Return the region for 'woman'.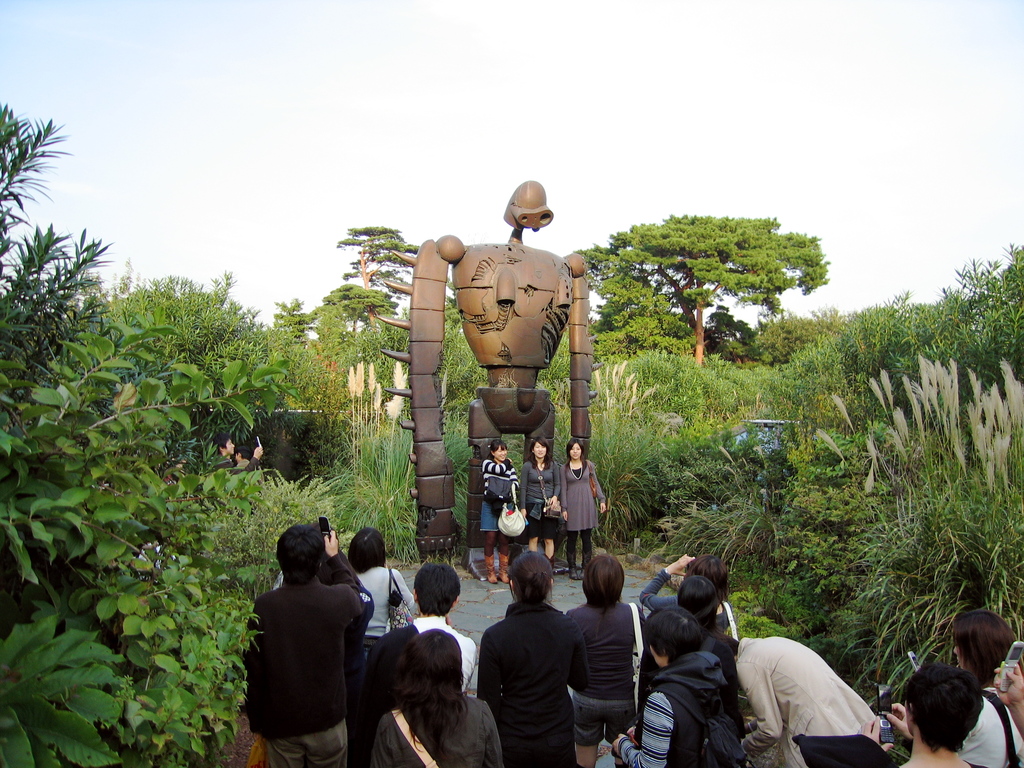
[left=521, top=440, right=559, bottom=573].
